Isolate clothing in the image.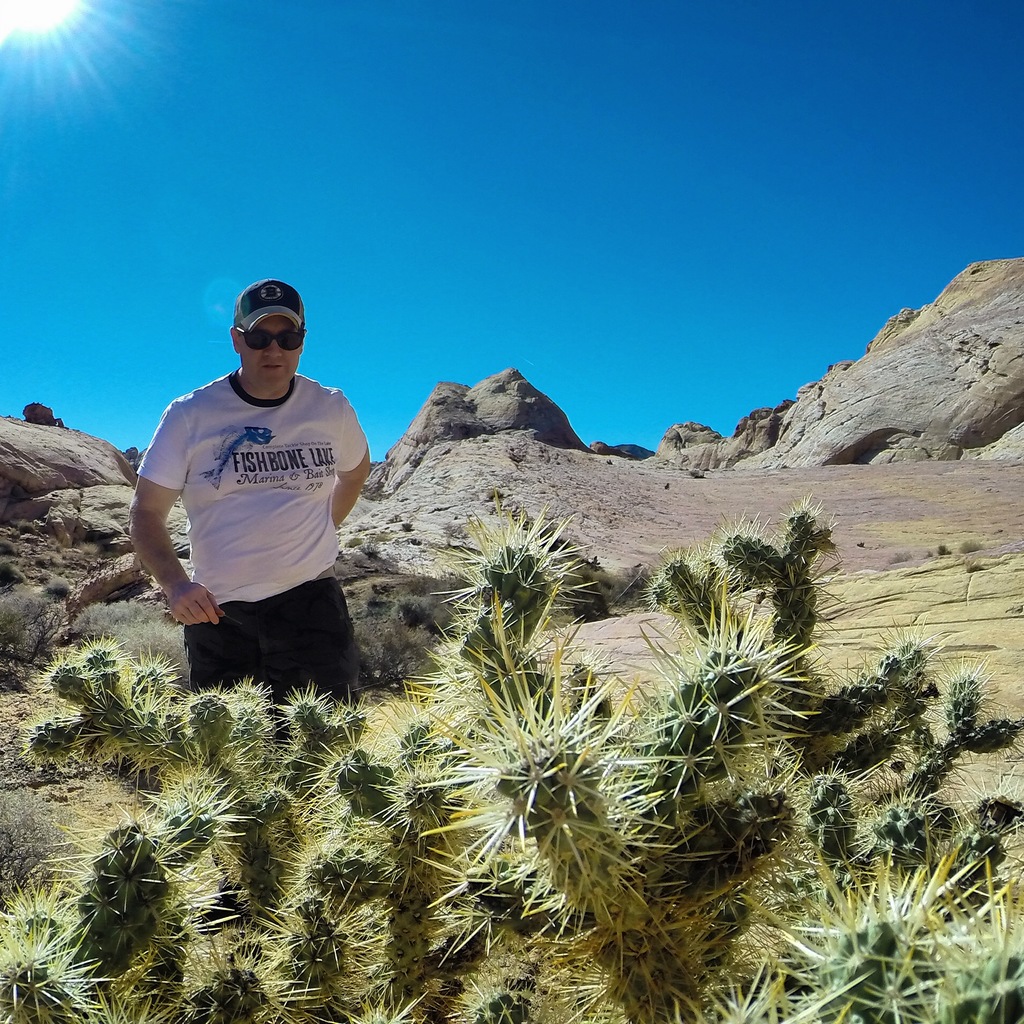
Isolated region: bbox(141, 339, 387, 698).
